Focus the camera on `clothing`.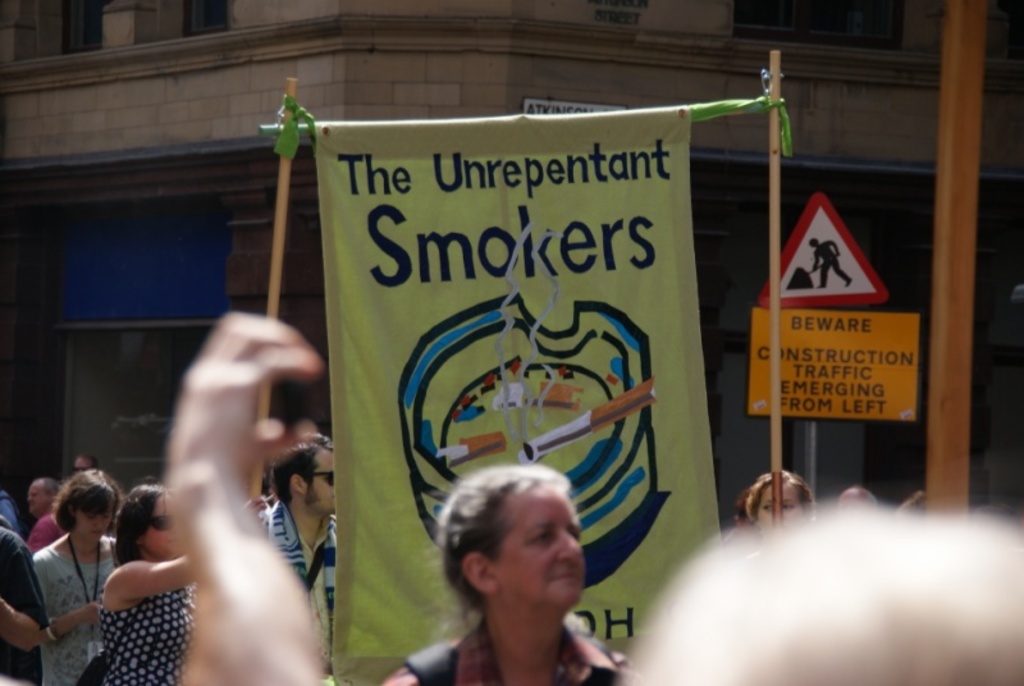
Focus region: rect(26, 506, 67, 553).
